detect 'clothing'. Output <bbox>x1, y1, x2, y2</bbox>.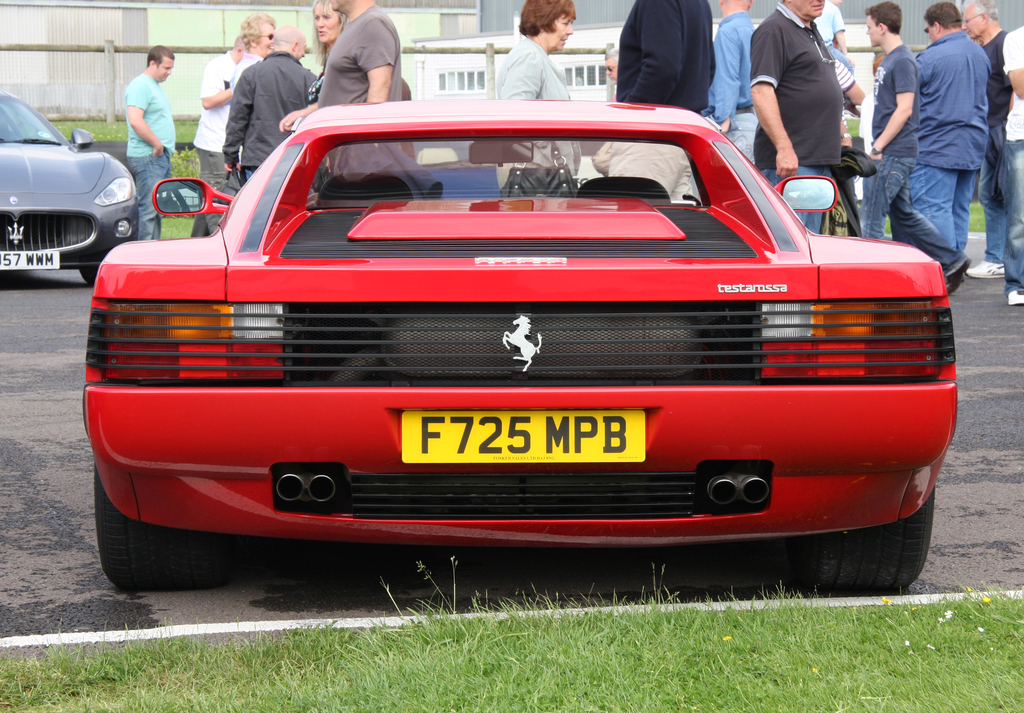
<bbox>986, 33, 1008, 255</bbox>.
